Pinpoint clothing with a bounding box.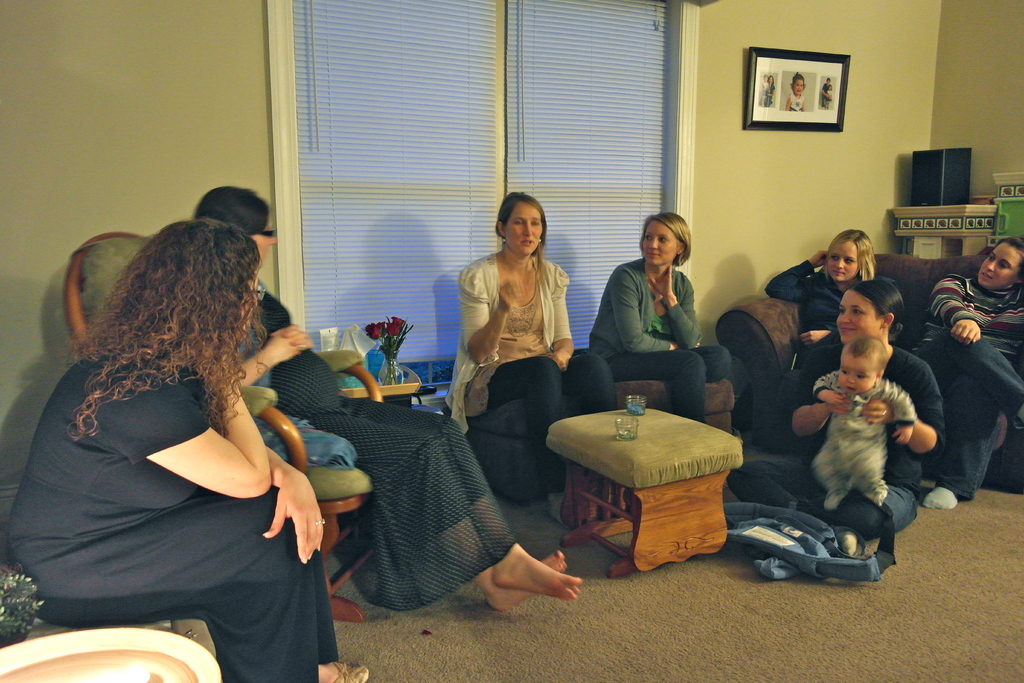
box(245, 283, 513, 612).
